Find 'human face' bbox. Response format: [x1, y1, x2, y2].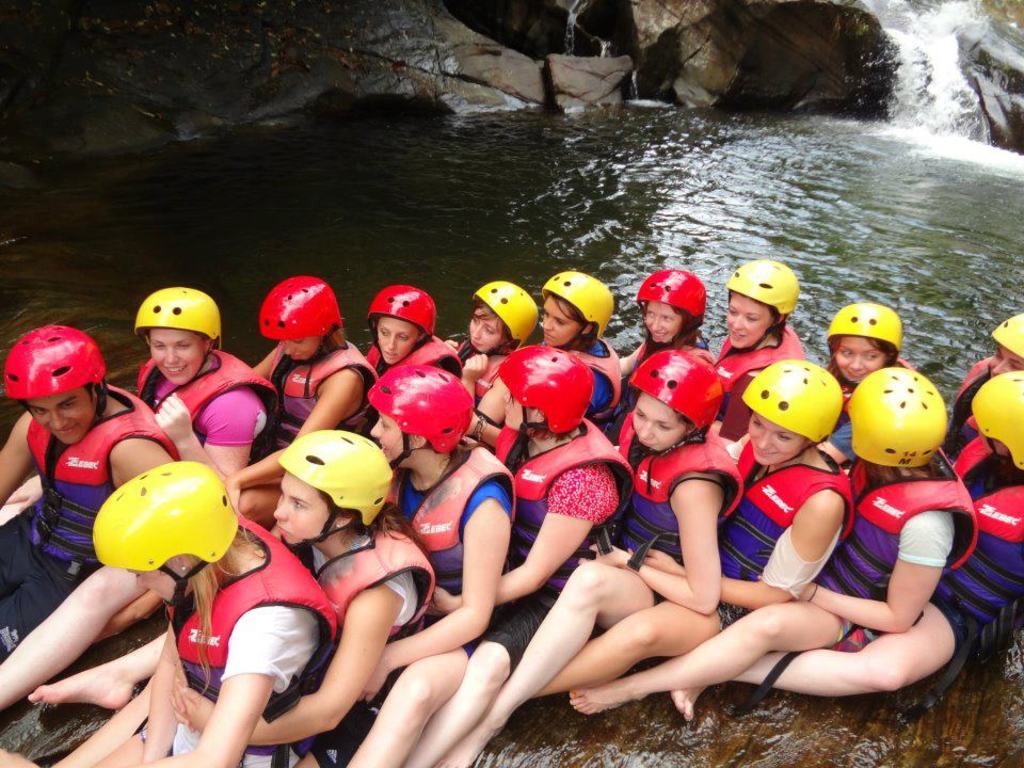
[279, 336, 323, 361].
